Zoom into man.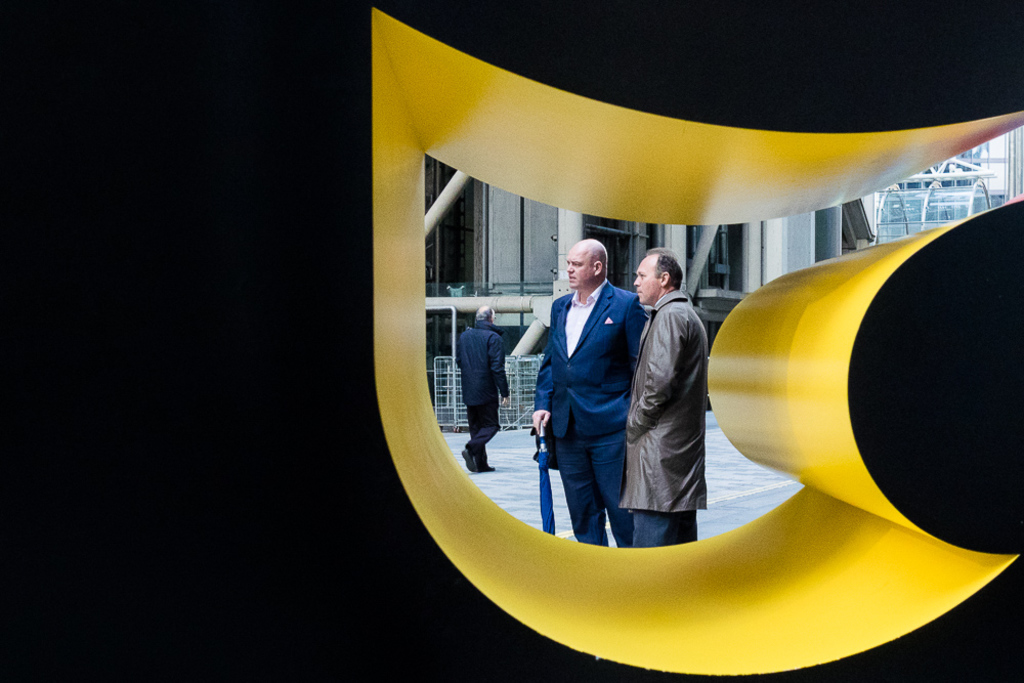
Zoom target: BBox(526, 233, 650, 553).
